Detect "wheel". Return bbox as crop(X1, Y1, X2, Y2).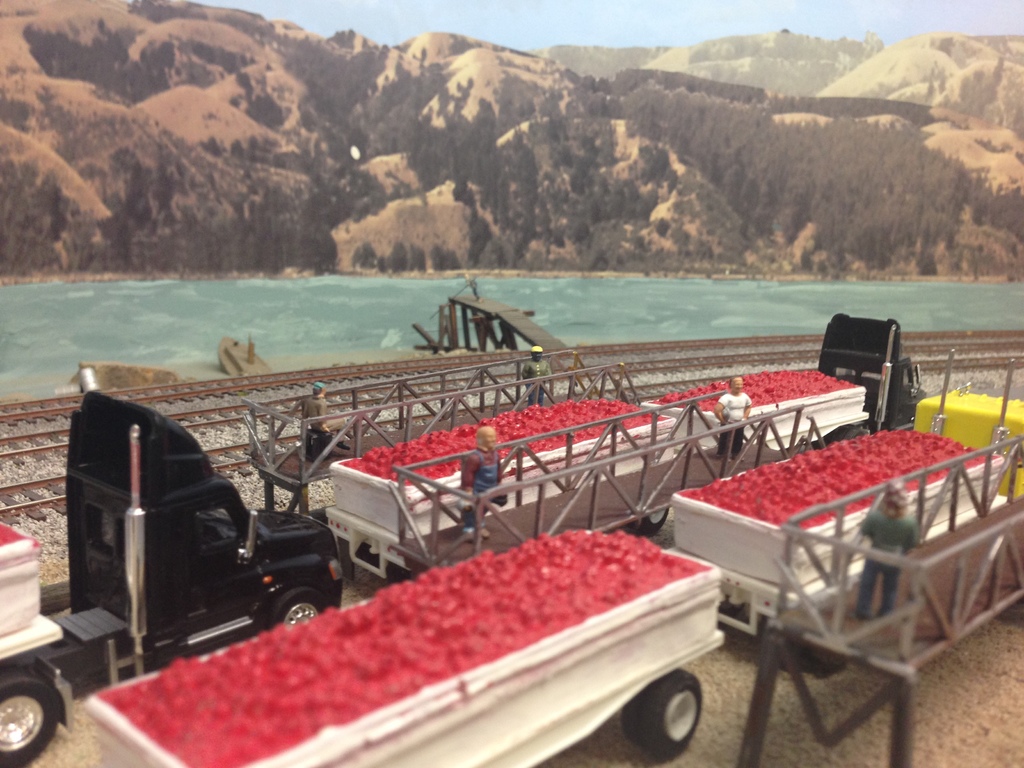
crop(268, 587, 326, 632).
